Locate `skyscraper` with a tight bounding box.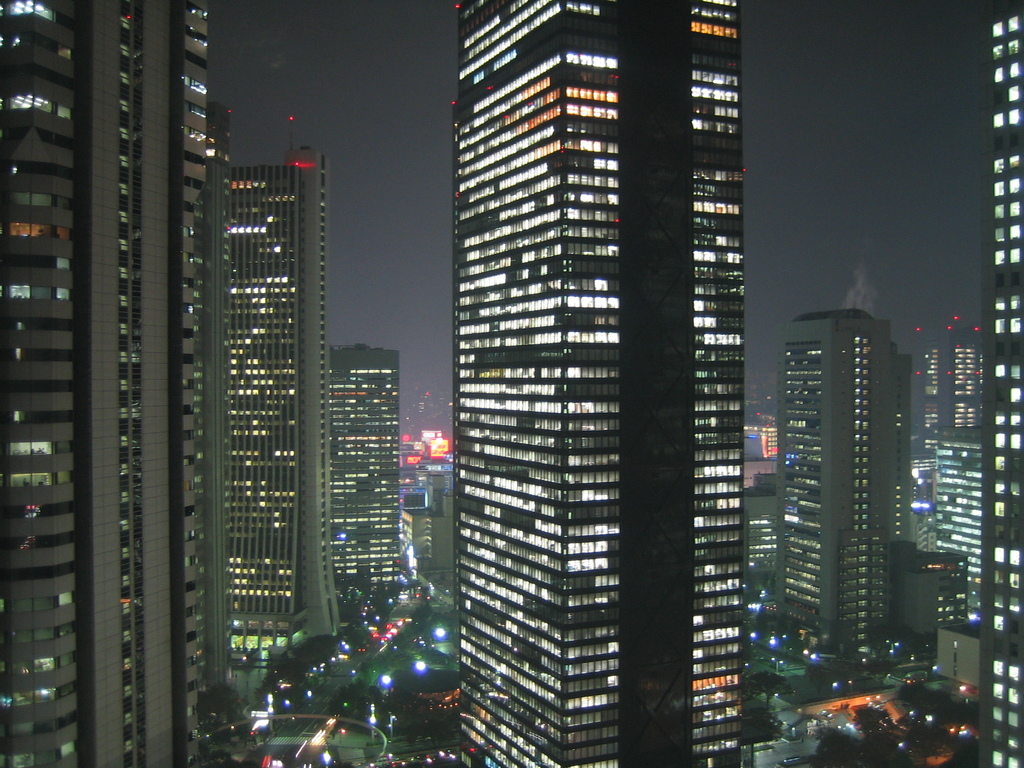
(774, 306, 910, 655).
